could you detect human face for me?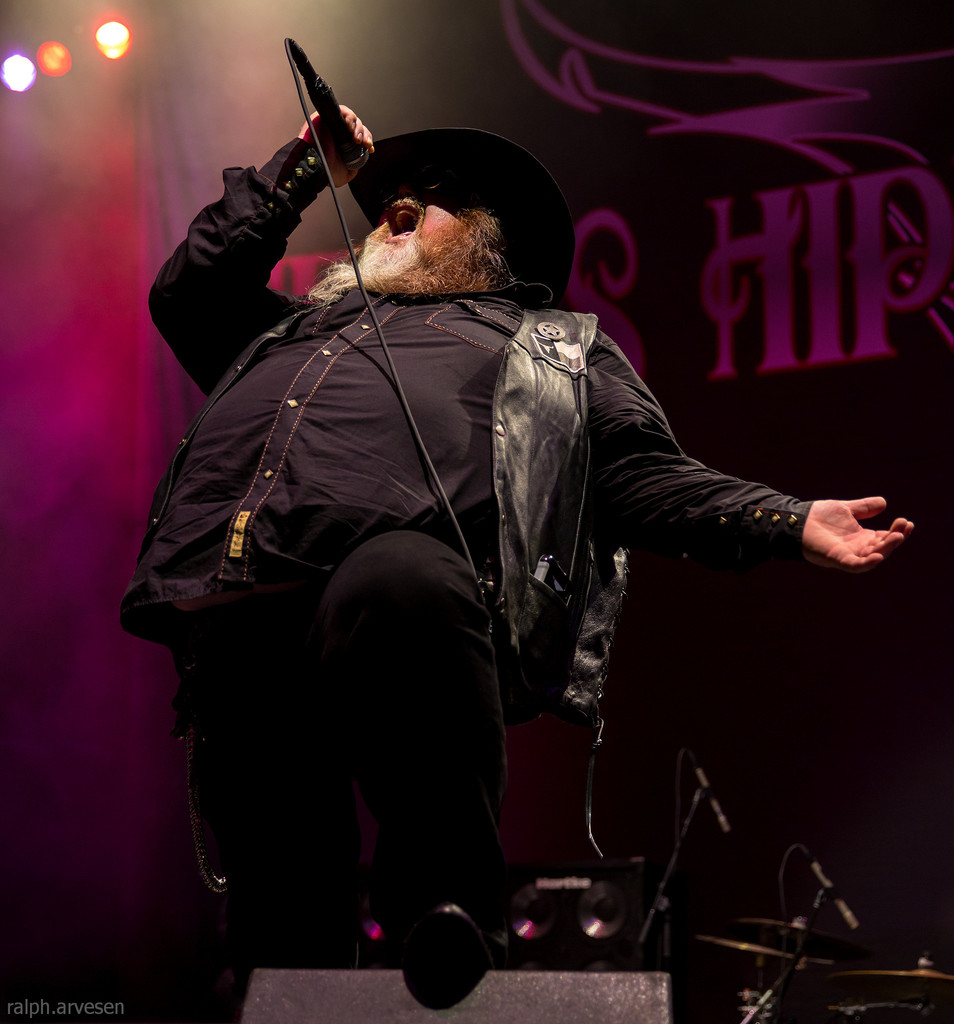
Detection result: locate(357, 178, 490, 269).
